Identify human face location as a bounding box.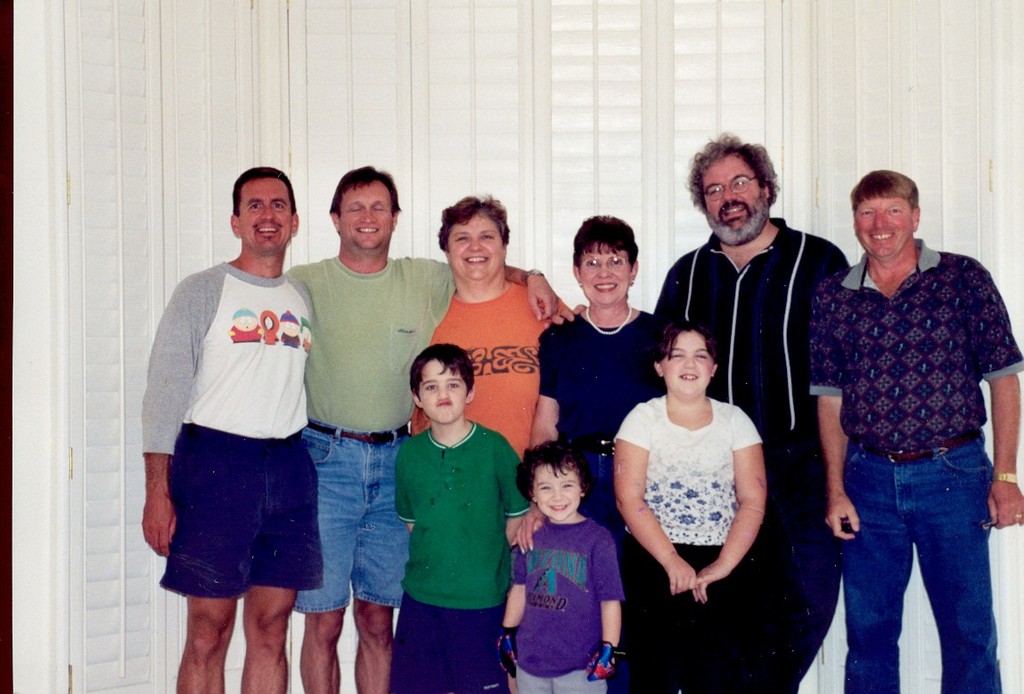
(533, 467, 582, 518).
